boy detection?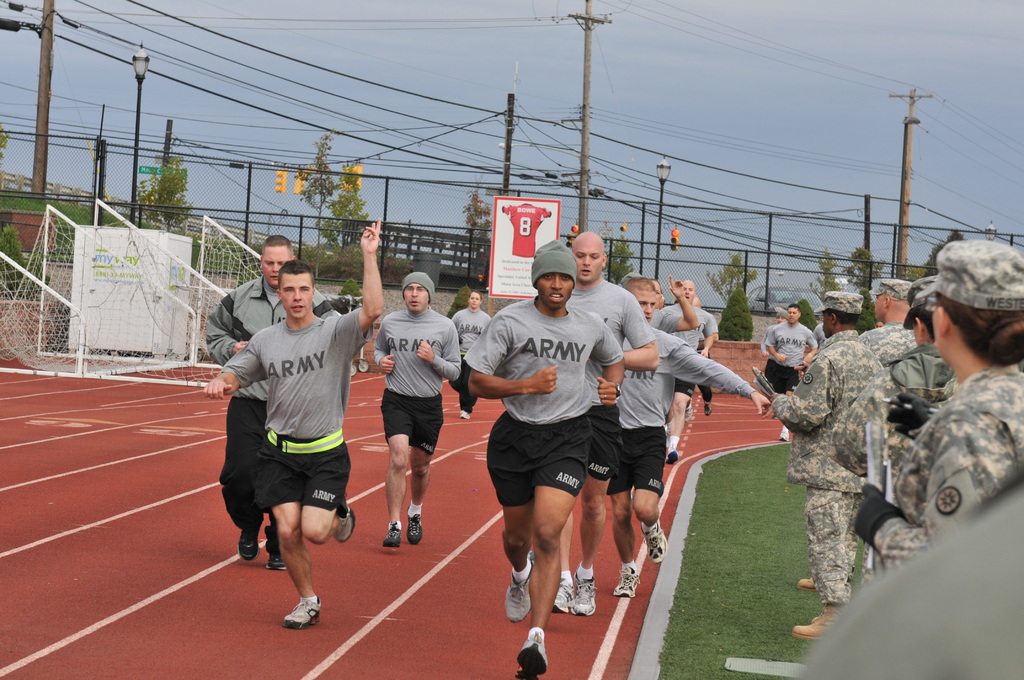
crop(201, 205, 368, 627)
